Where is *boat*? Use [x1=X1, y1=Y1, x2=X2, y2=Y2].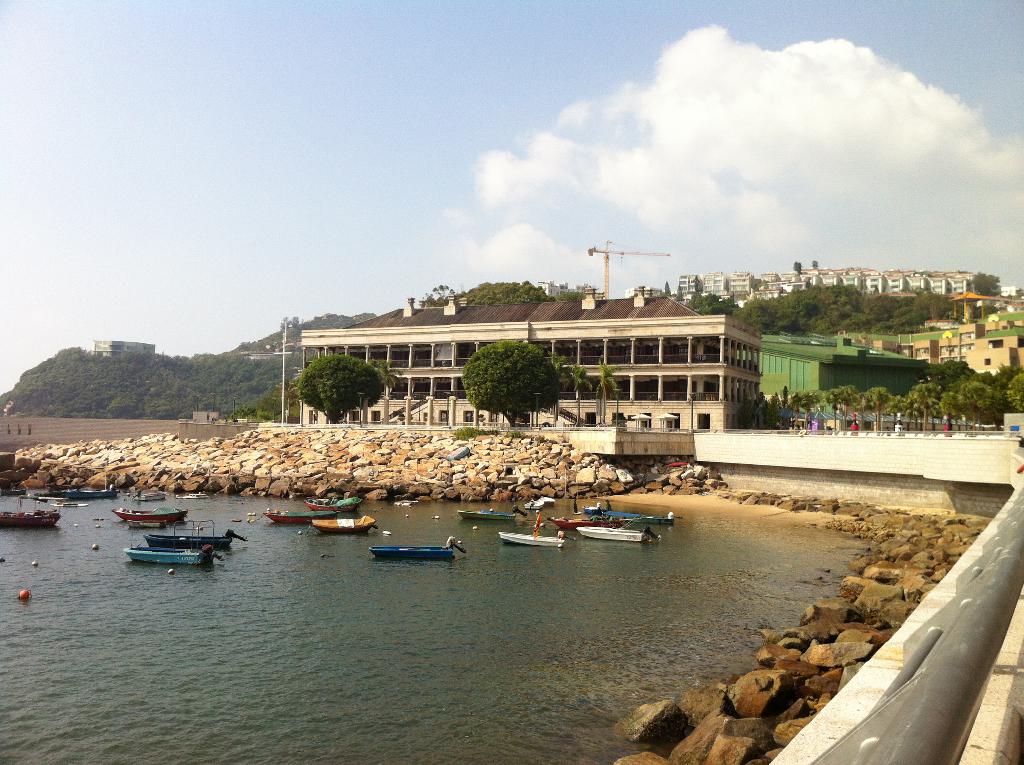
[x1=310, y1=489, x2=368, y2=515].
